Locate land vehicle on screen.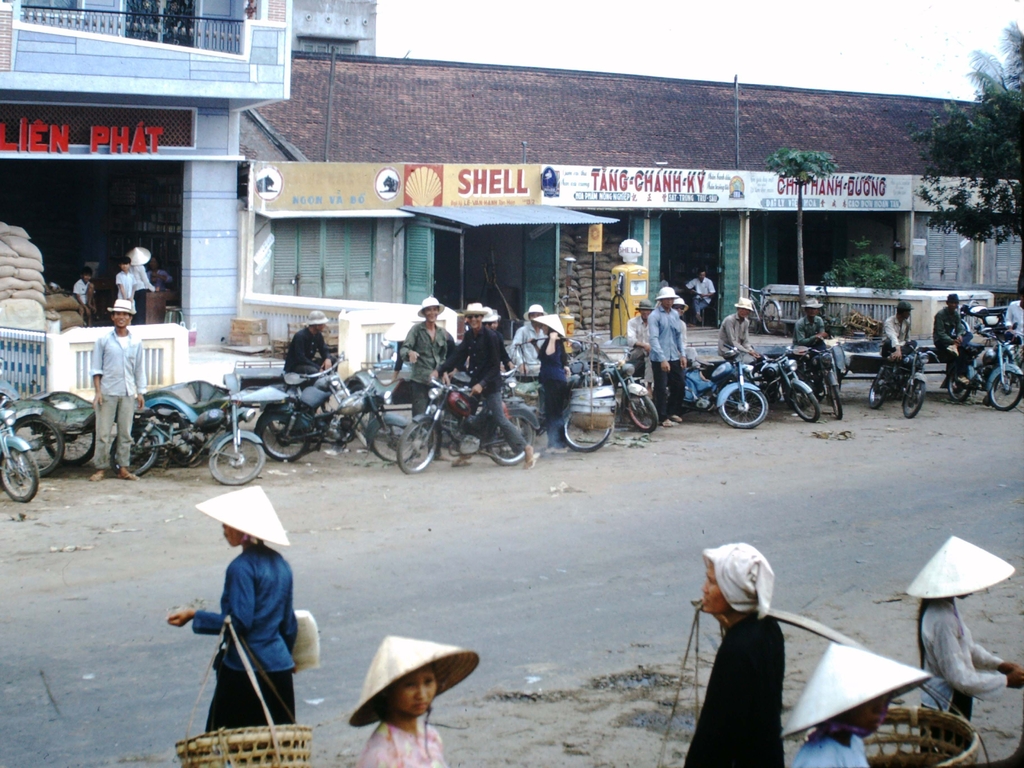
On screen at detection(107, 390, 269, 487).
